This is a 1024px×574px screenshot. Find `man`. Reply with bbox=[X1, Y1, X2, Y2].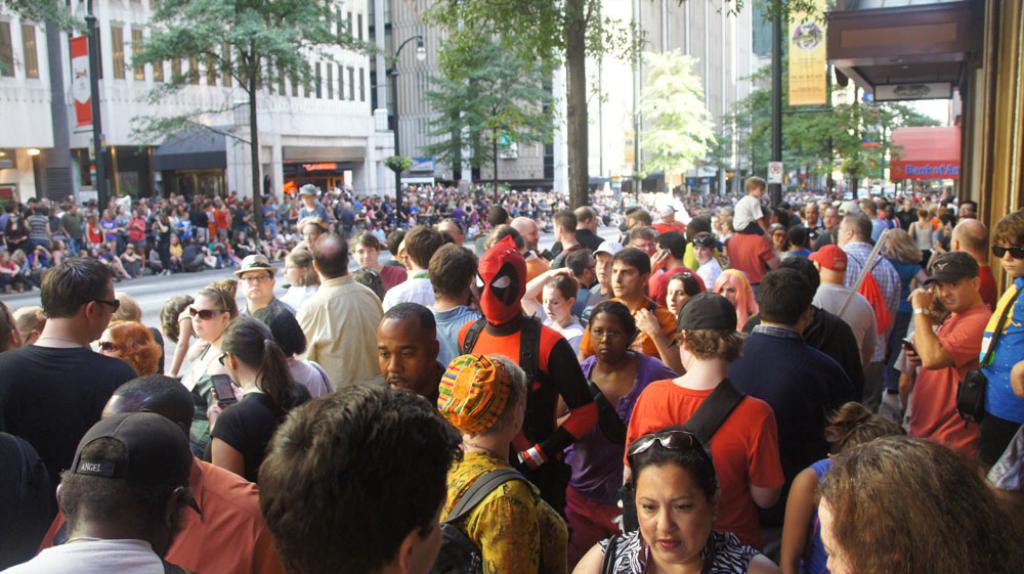
bbox=[382, 224, 442, 306].
